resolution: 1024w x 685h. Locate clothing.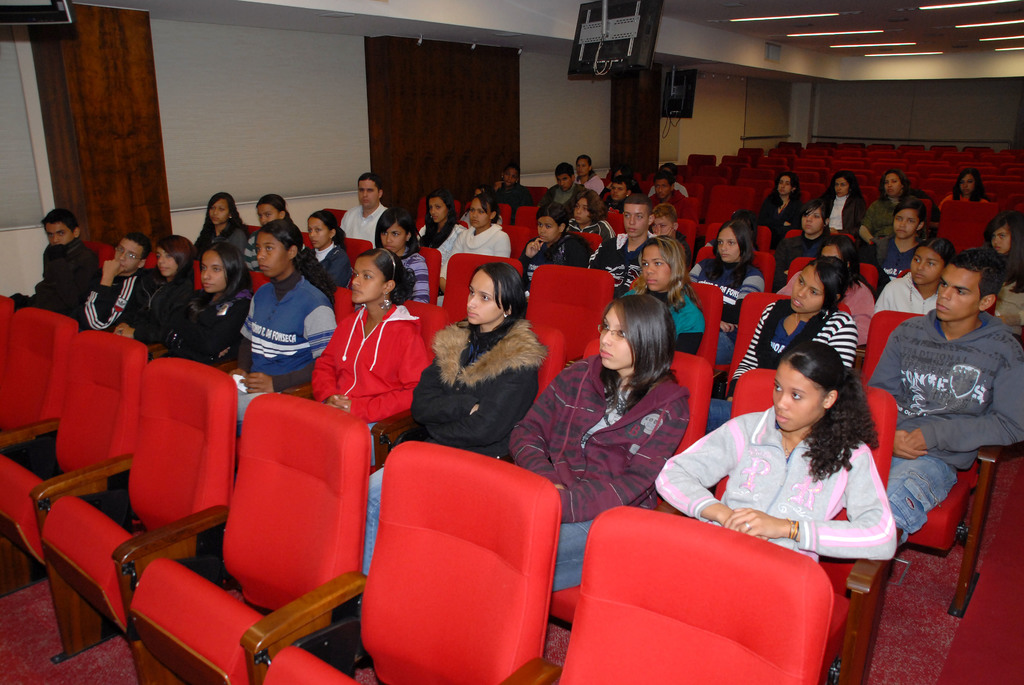
detection(511, 356, 685, 597).
